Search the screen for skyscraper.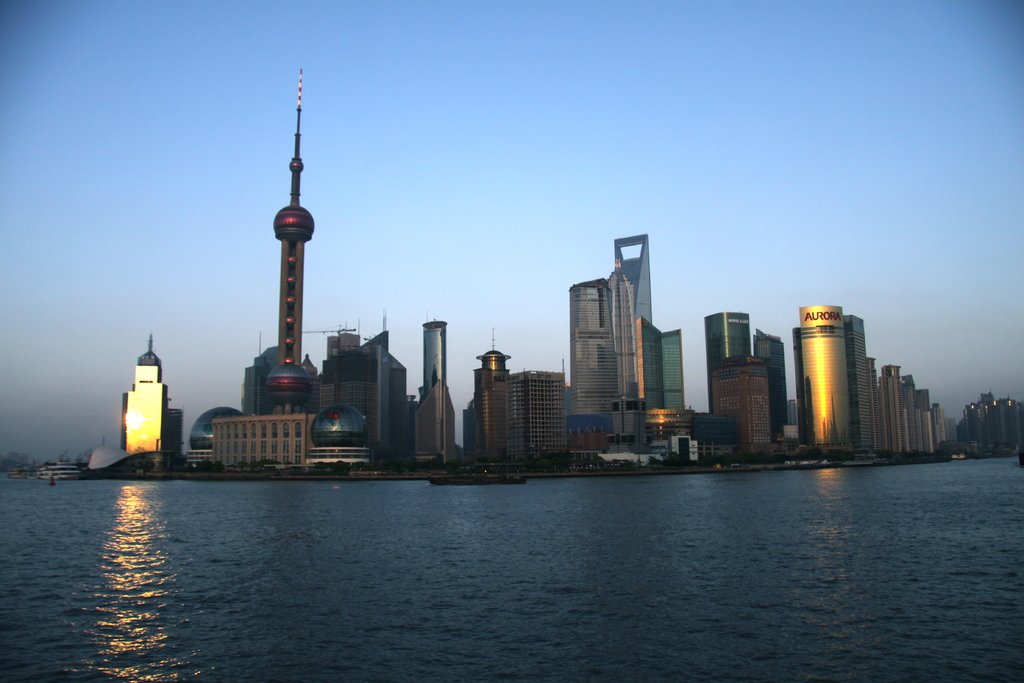
Found at (705,313,751,415).
